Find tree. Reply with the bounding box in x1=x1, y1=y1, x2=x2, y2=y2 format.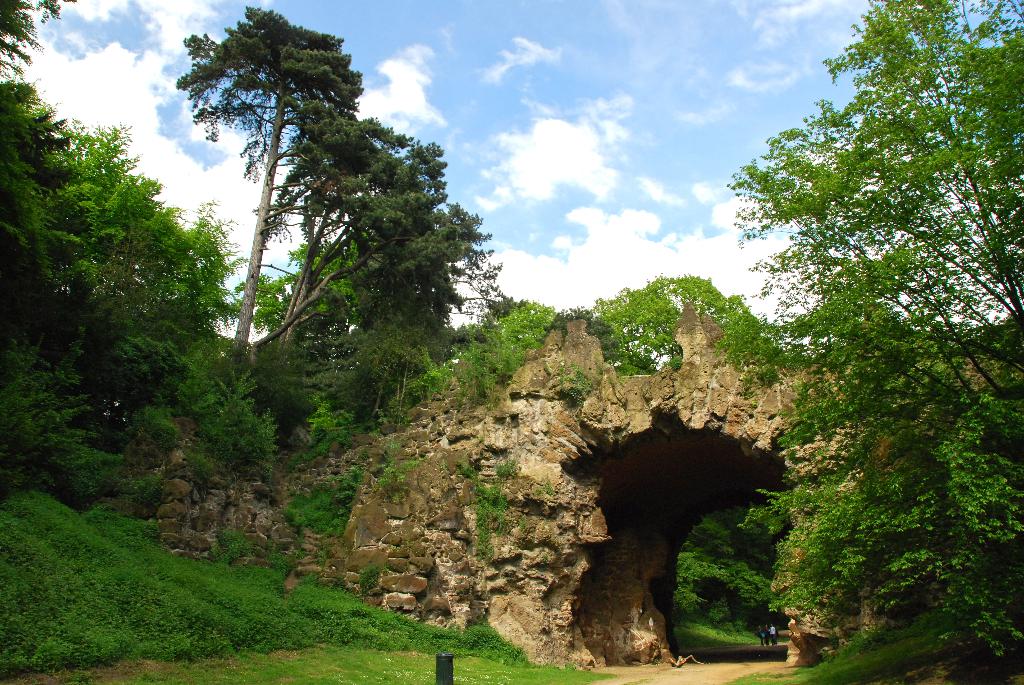
x1=718, y1=0, x2=1023, y2=668.
